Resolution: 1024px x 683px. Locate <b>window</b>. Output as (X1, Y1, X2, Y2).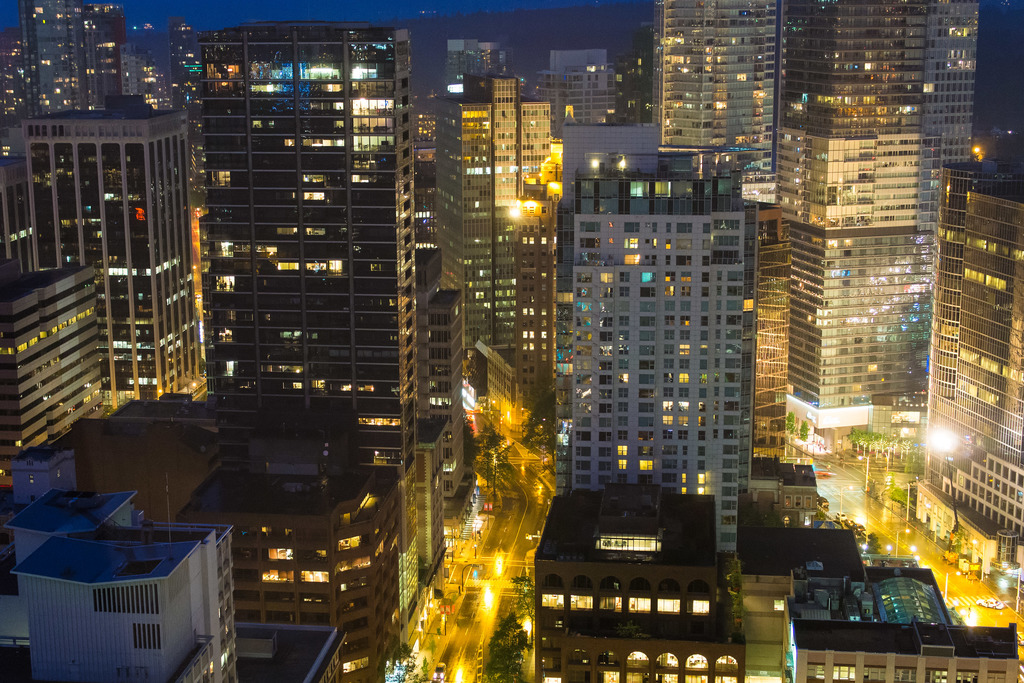
(593, 590, 627, 616).
